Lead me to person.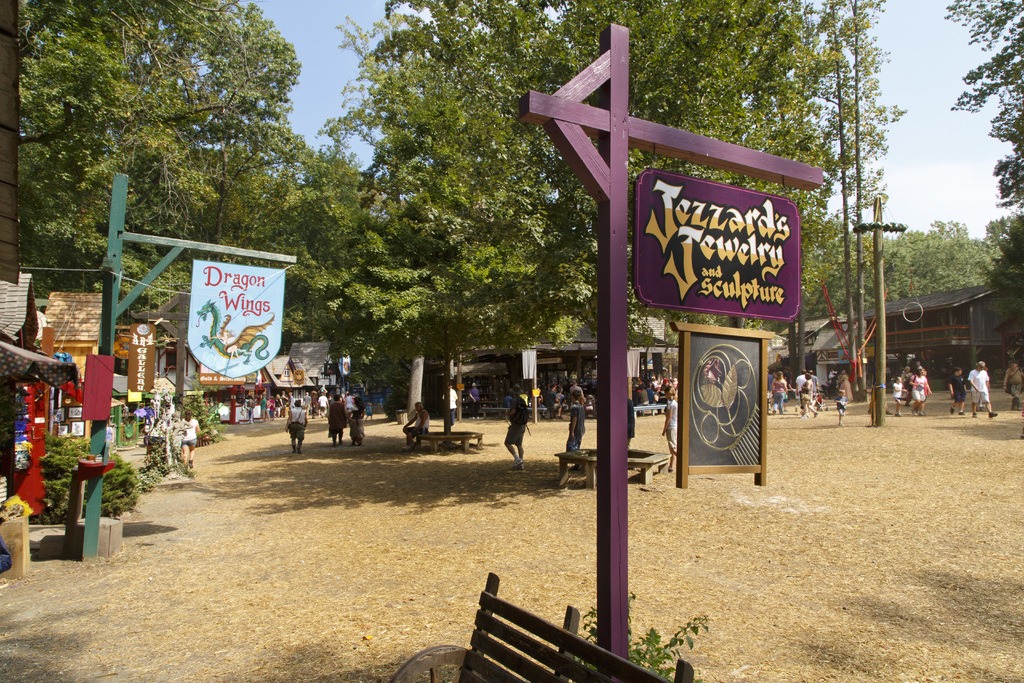
Lead to pyautogui.locateOnScreen(802, 378, 808, 418).
